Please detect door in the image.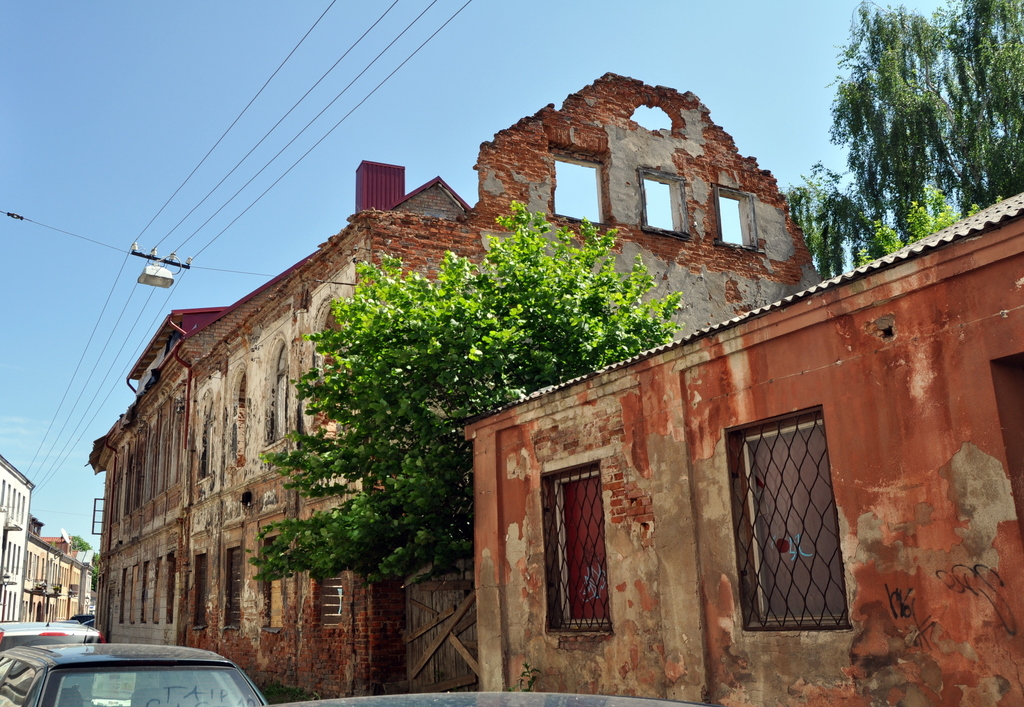
box=[401, 557, 478, 689].
